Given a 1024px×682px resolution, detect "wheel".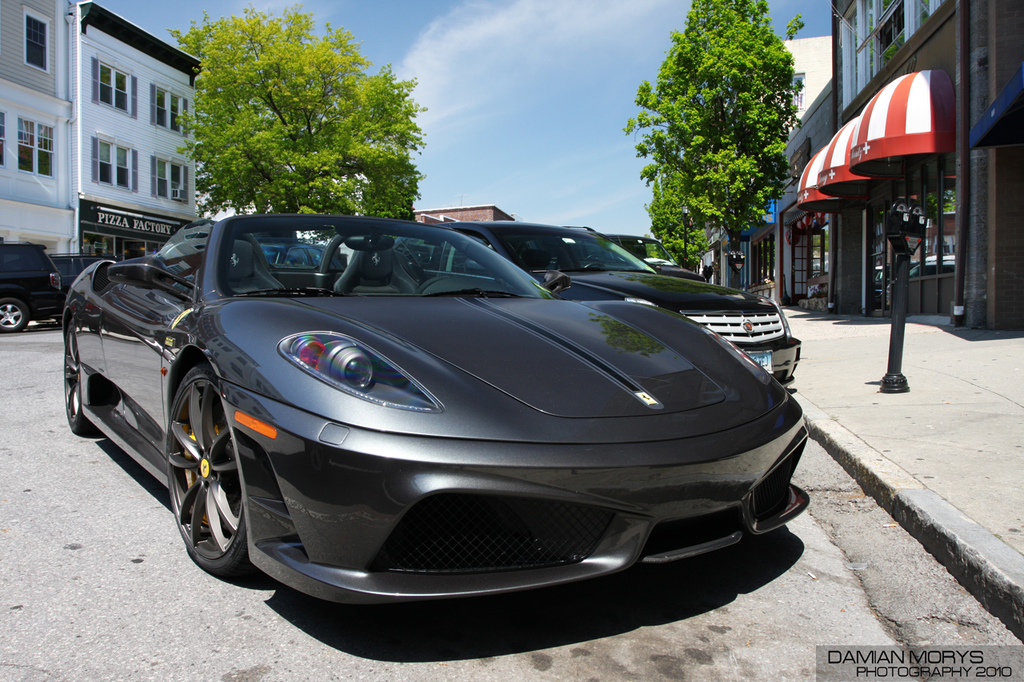
0/295/24/333.
